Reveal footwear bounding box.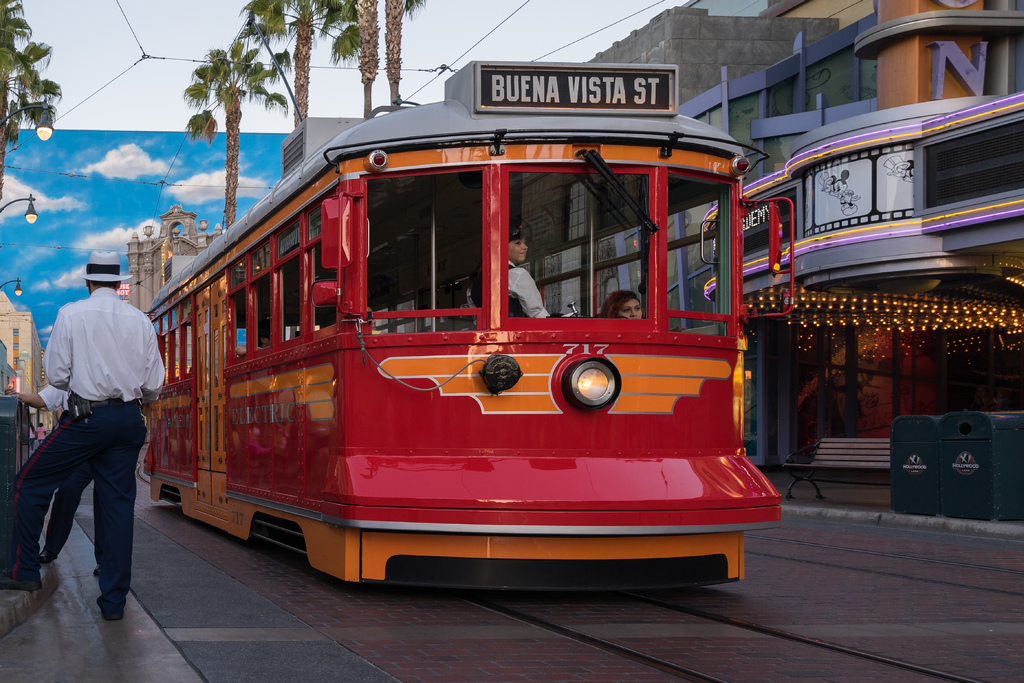
Revealed: 96/591/120/621.
